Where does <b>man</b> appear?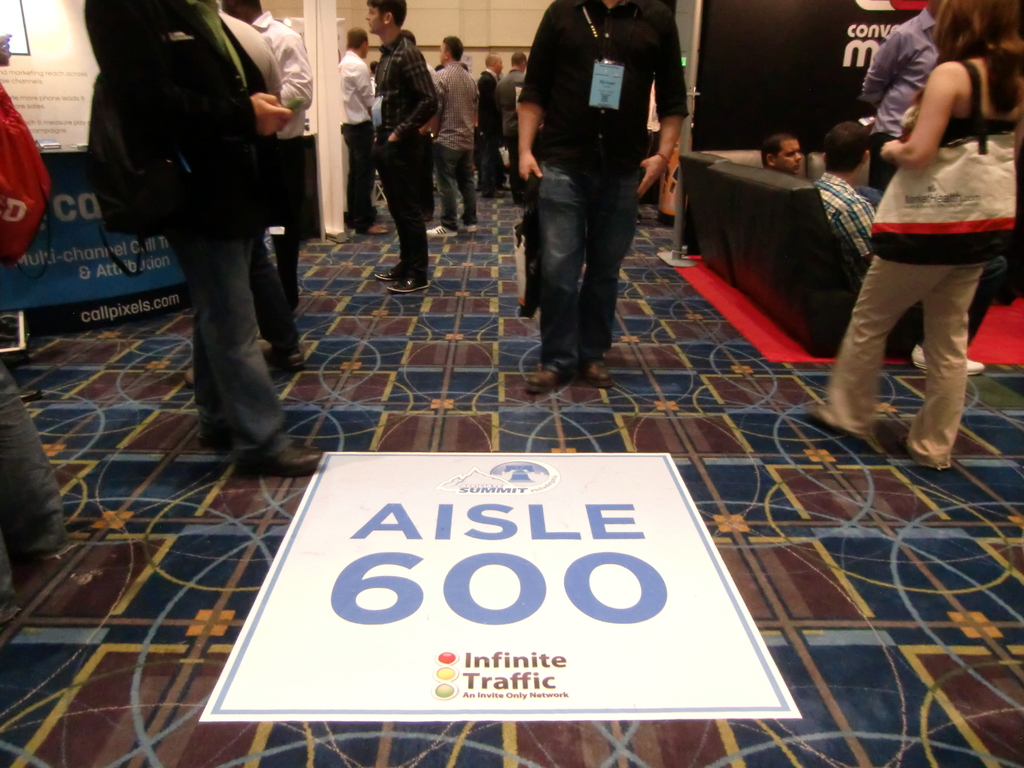
Appears at BBox(451, 51, 510, 209).
